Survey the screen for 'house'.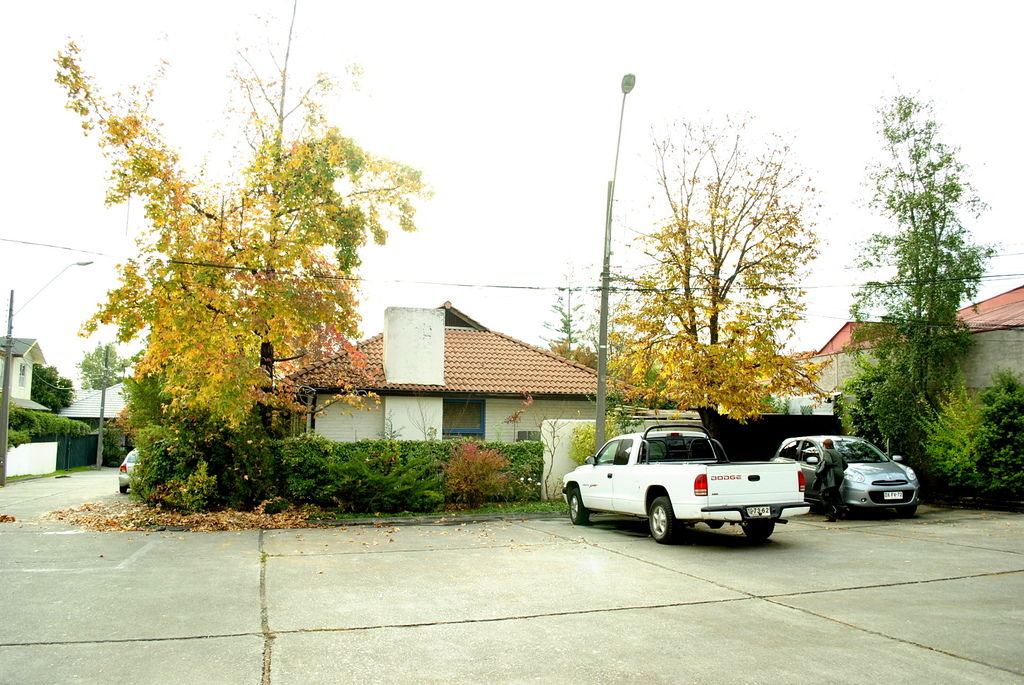
Survey found: bbox=(237, 278, 624, 500).
